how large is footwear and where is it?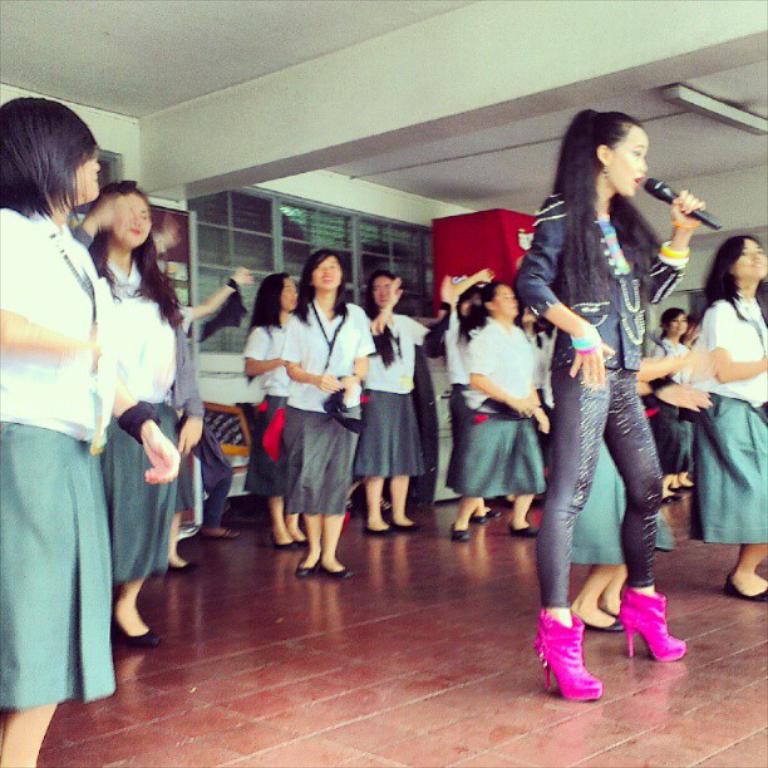
Bounding box: crop(363, 523, 402, 537).
